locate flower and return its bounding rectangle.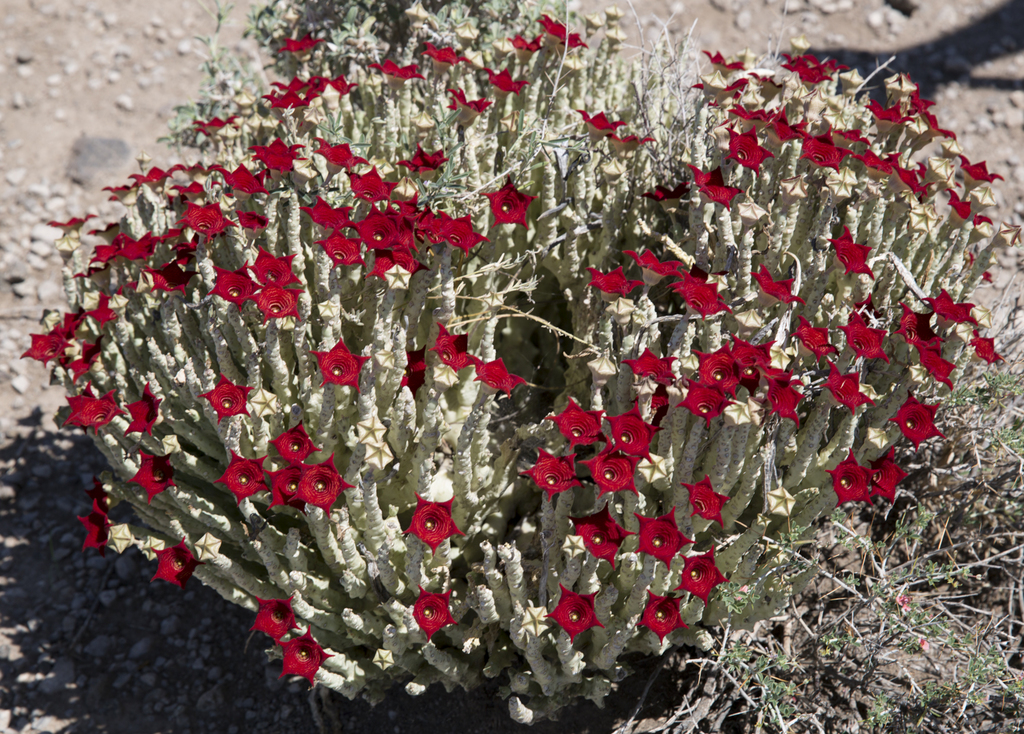
bbox=(374, 51, 412, 82).
